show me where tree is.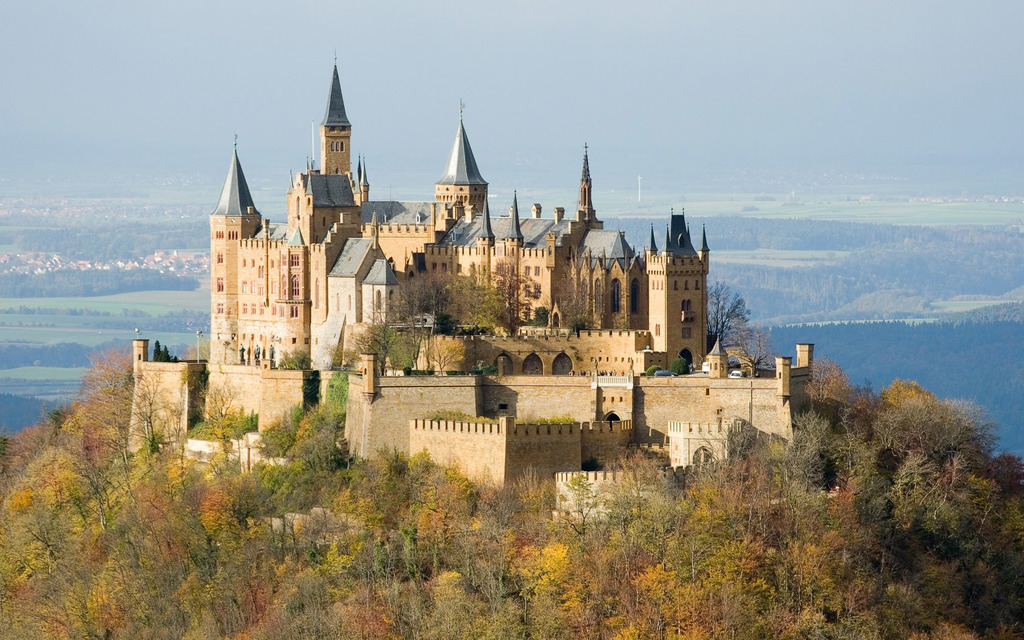
tree is at left=718, top=556, right=773, bottom=639.
